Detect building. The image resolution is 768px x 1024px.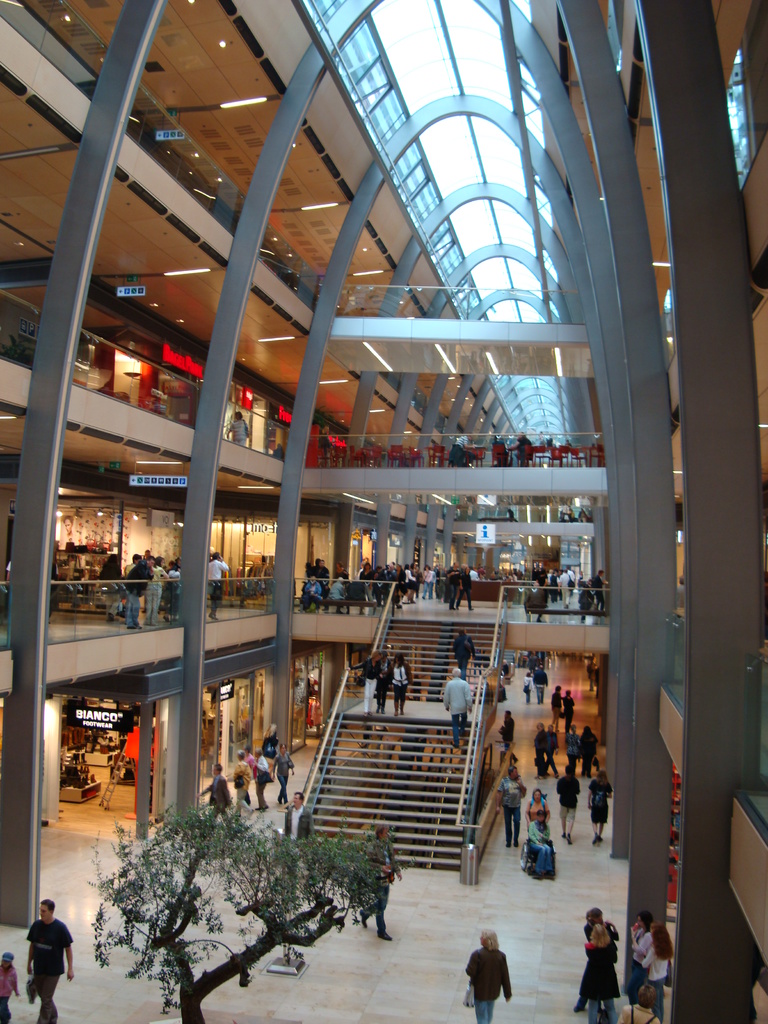
(0,0,767,1023).
